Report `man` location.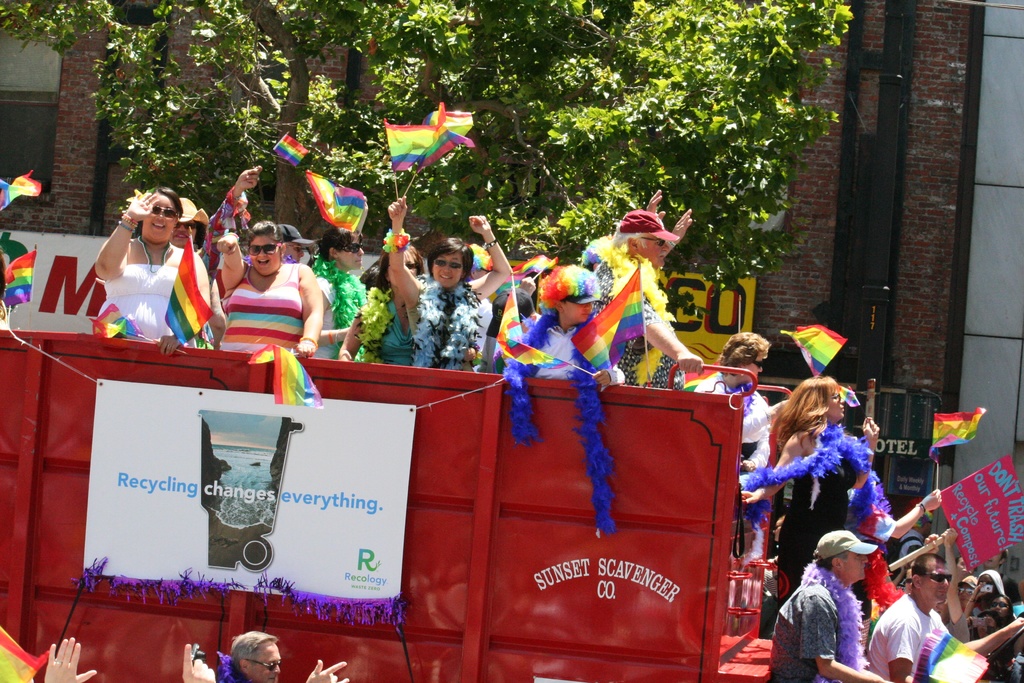
Report: l=225, t=623, r=360, b=682.
